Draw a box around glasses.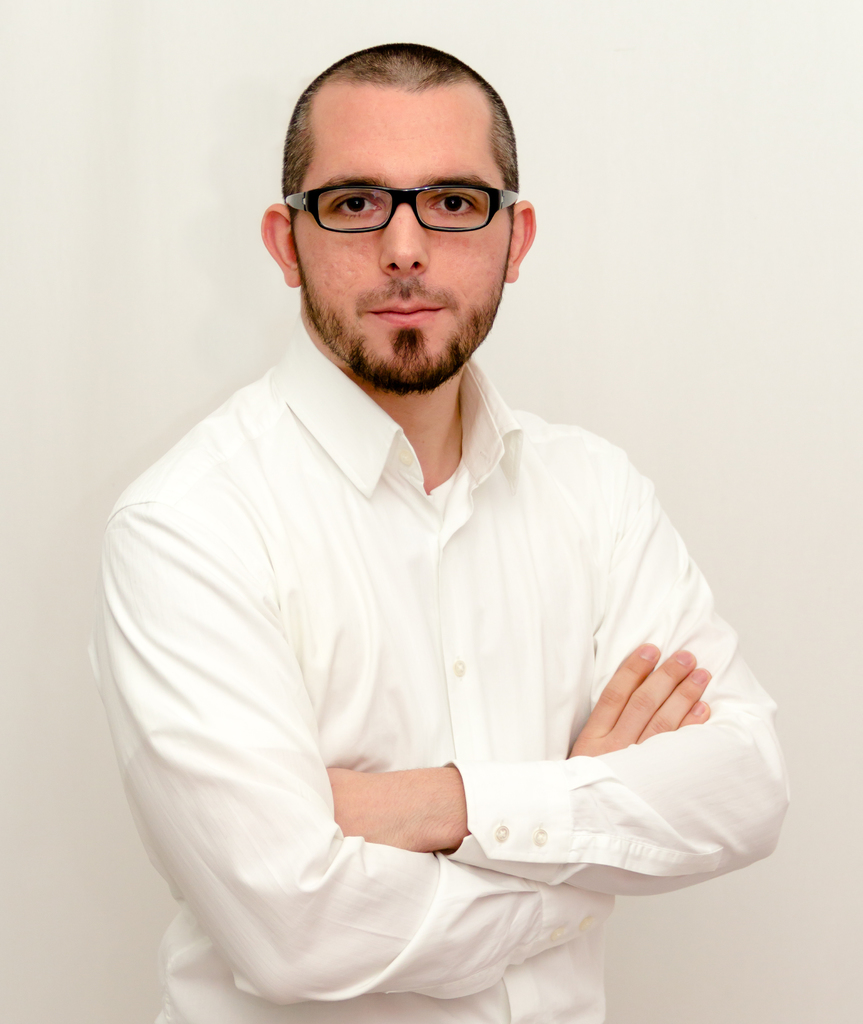
(x1=277, y1=179, x2=522, y2=234).
